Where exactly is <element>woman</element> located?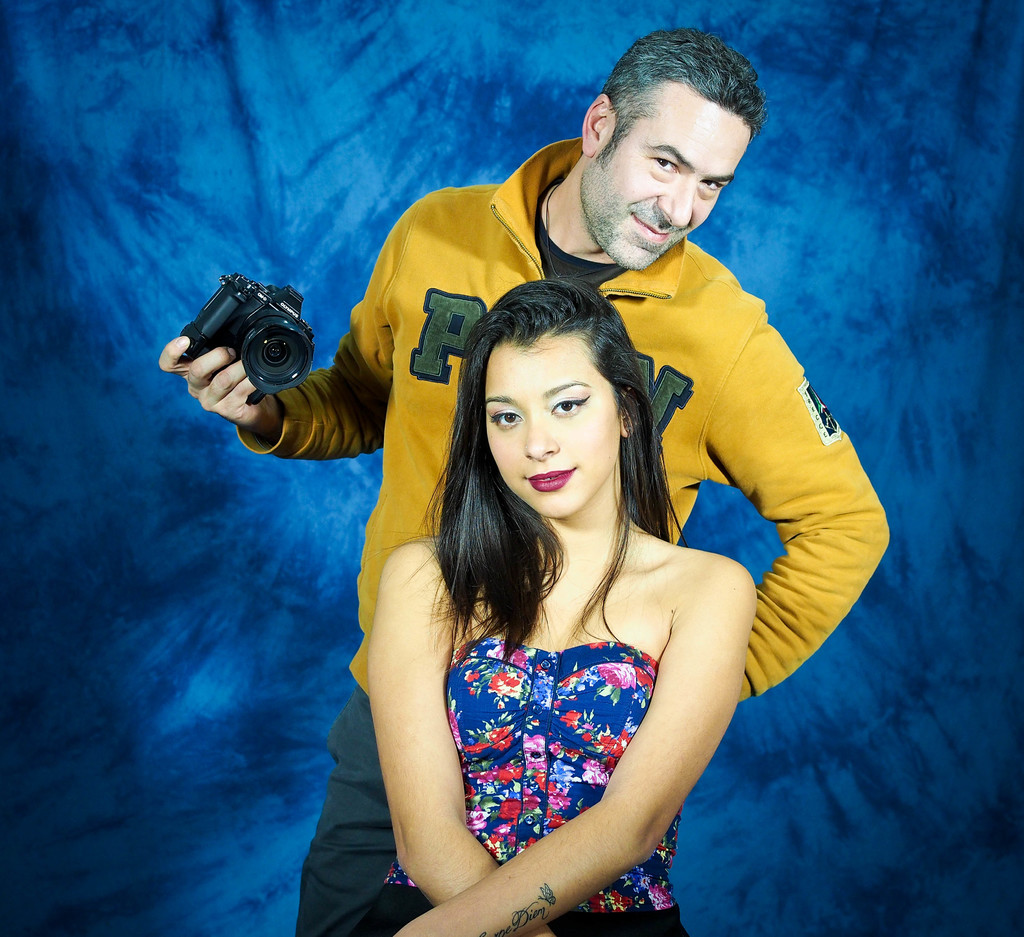
Its bounding box is x1=362, y1=273, x2=754, y2=936.
